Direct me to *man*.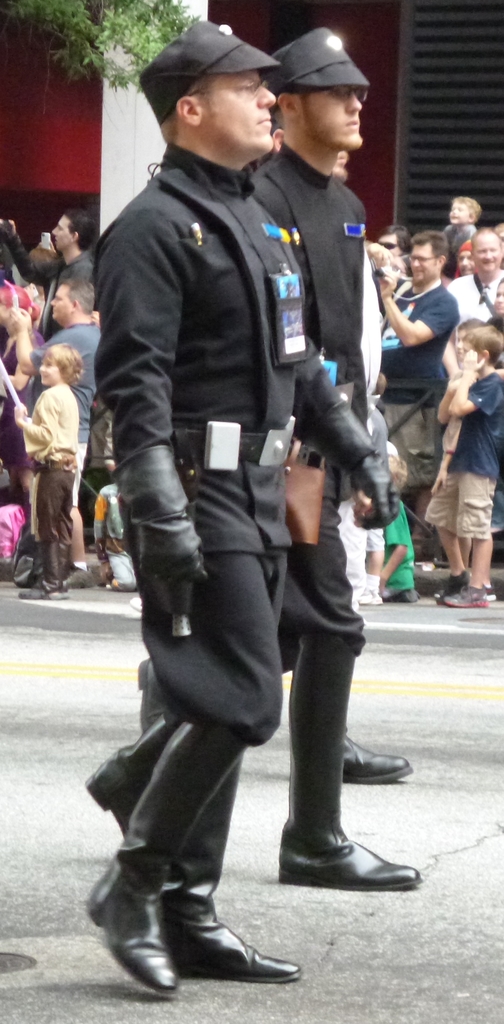
Direction: rect(0, 211, 99, 331).
